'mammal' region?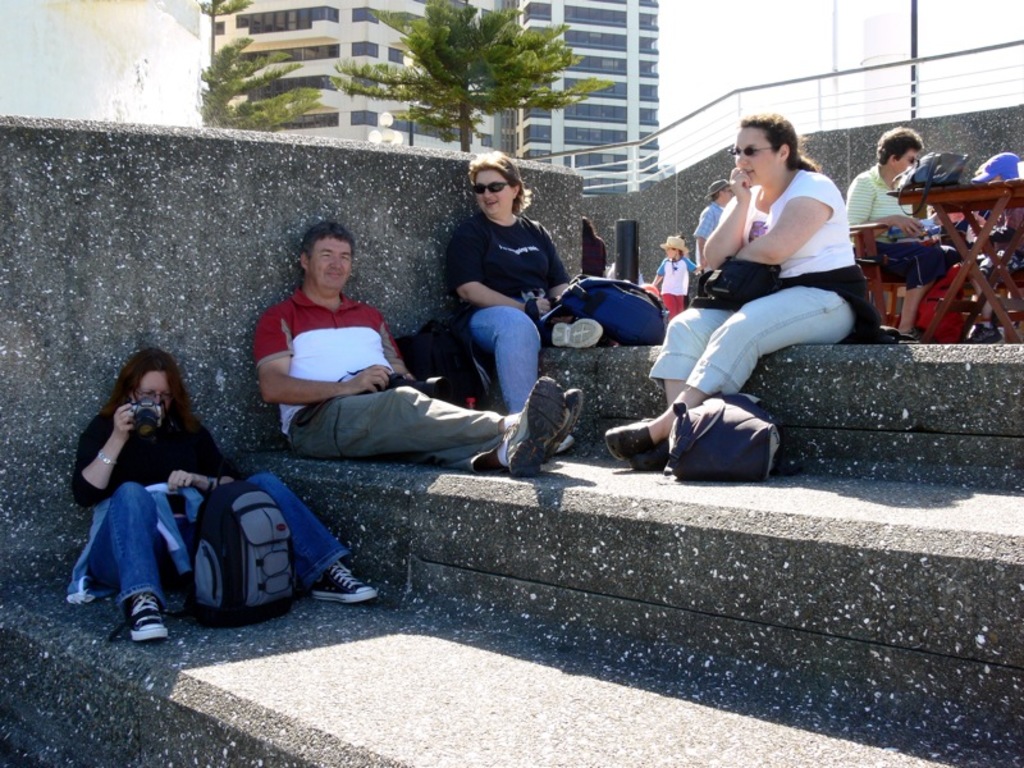
select_region(243, 220, 593, 475)
